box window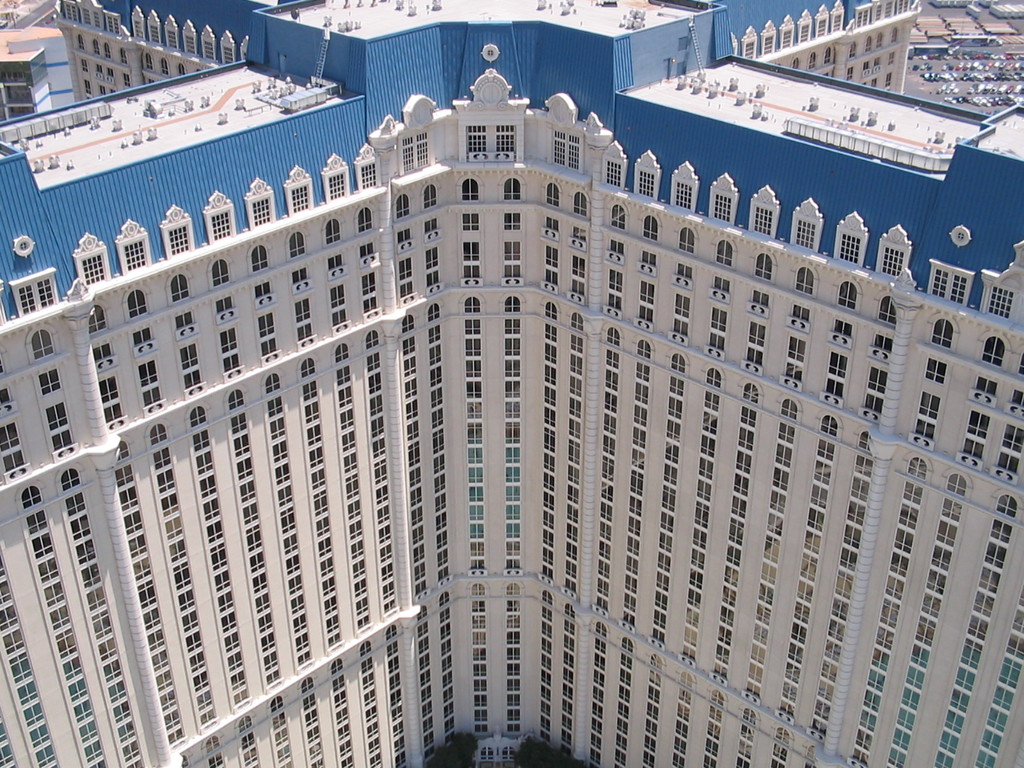
select_region(660, 509, 674, 534)
